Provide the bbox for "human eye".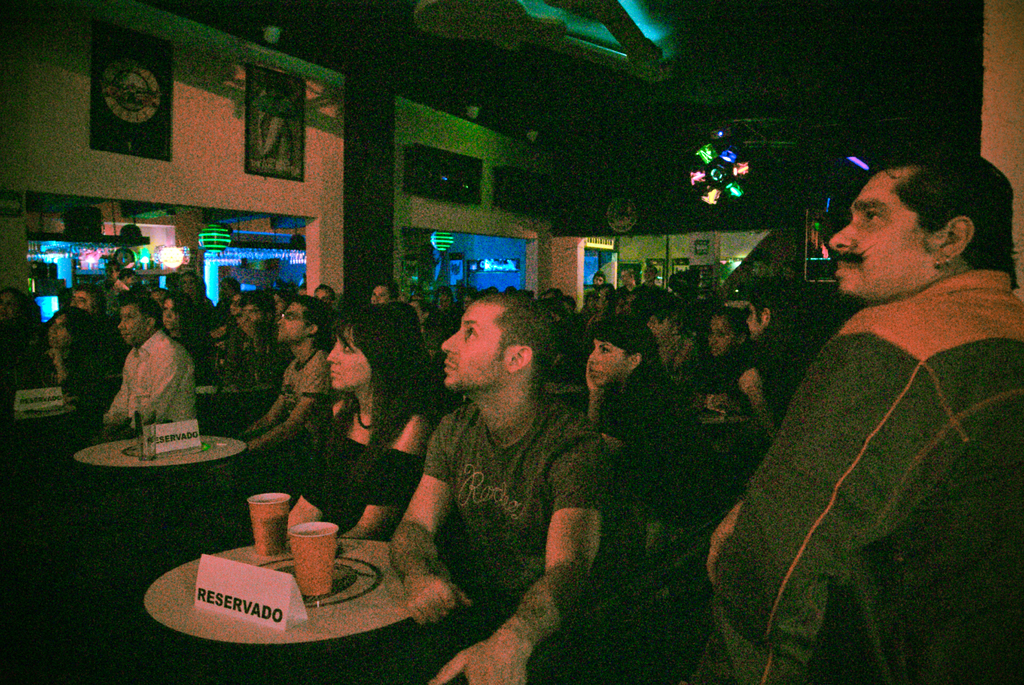
x1=339 y1=343 x2=358 y2=353.
